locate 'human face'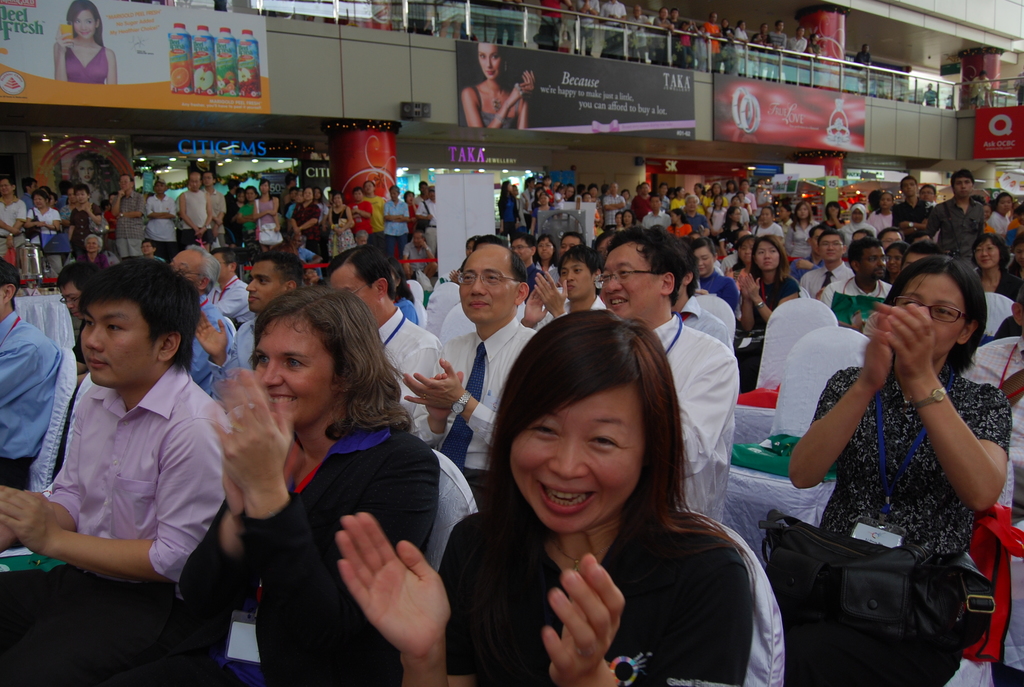
rect(460, 253, 515, 322)
